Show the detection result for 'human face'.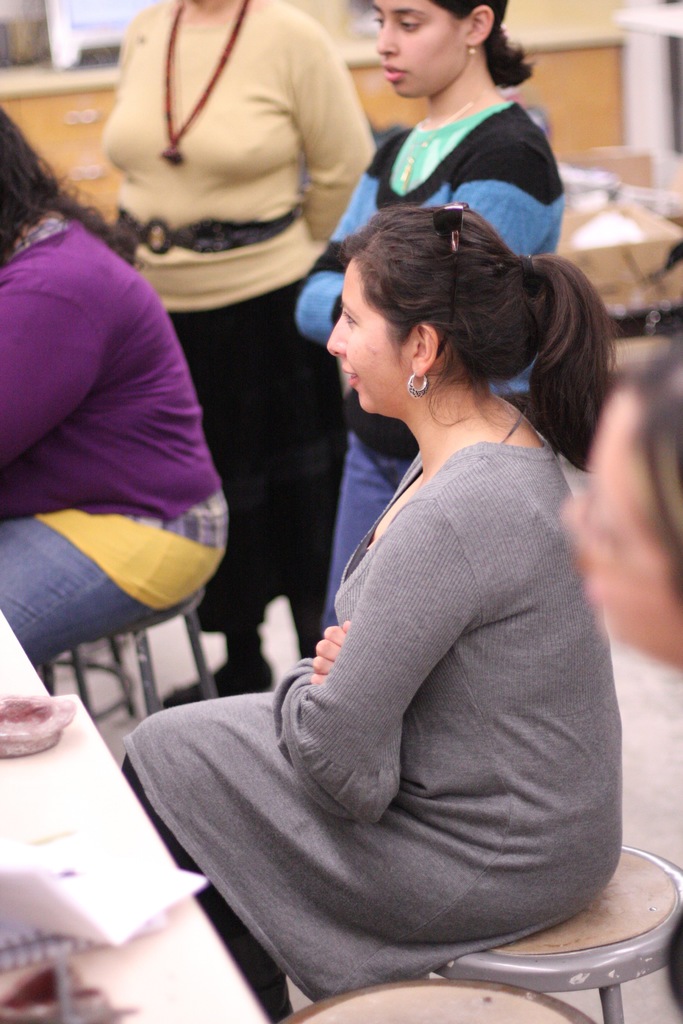
BBox(330, 252, 405, 415).
